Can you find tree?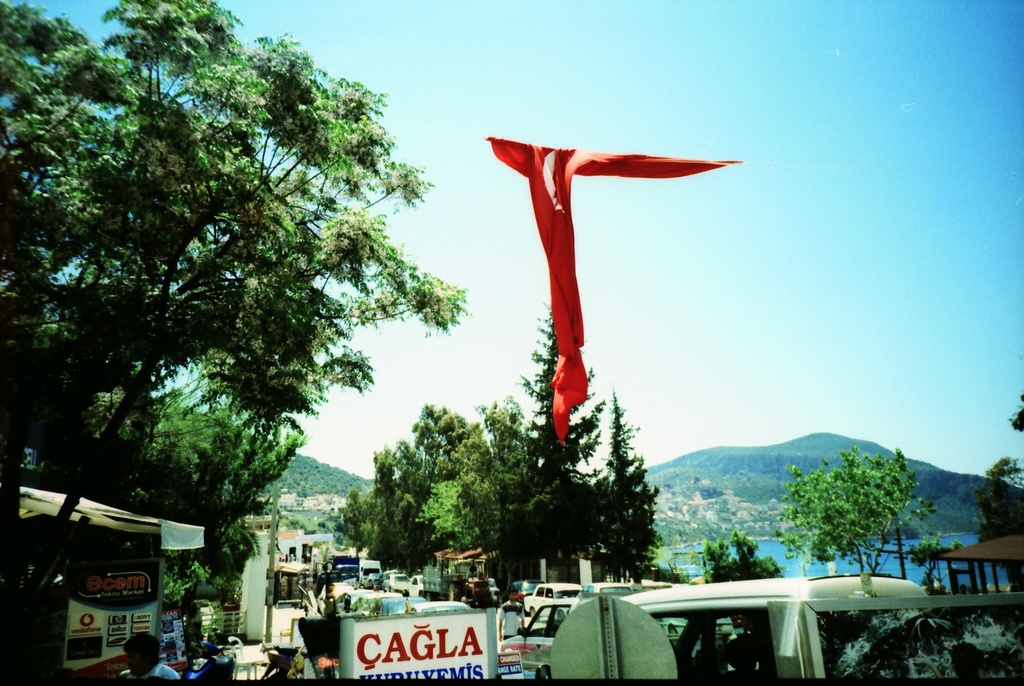
Yes, bounding box: x1=0 y1=4 x2=472 y2=628.
